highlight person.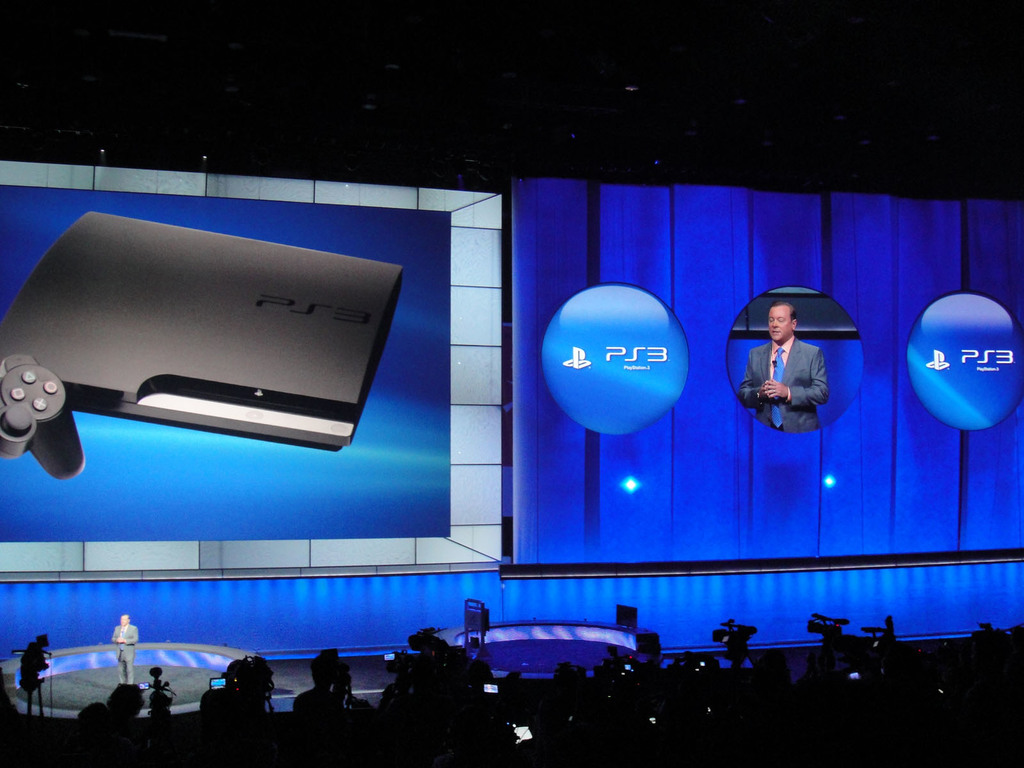
Highlighted region: [740,300,826,433].
